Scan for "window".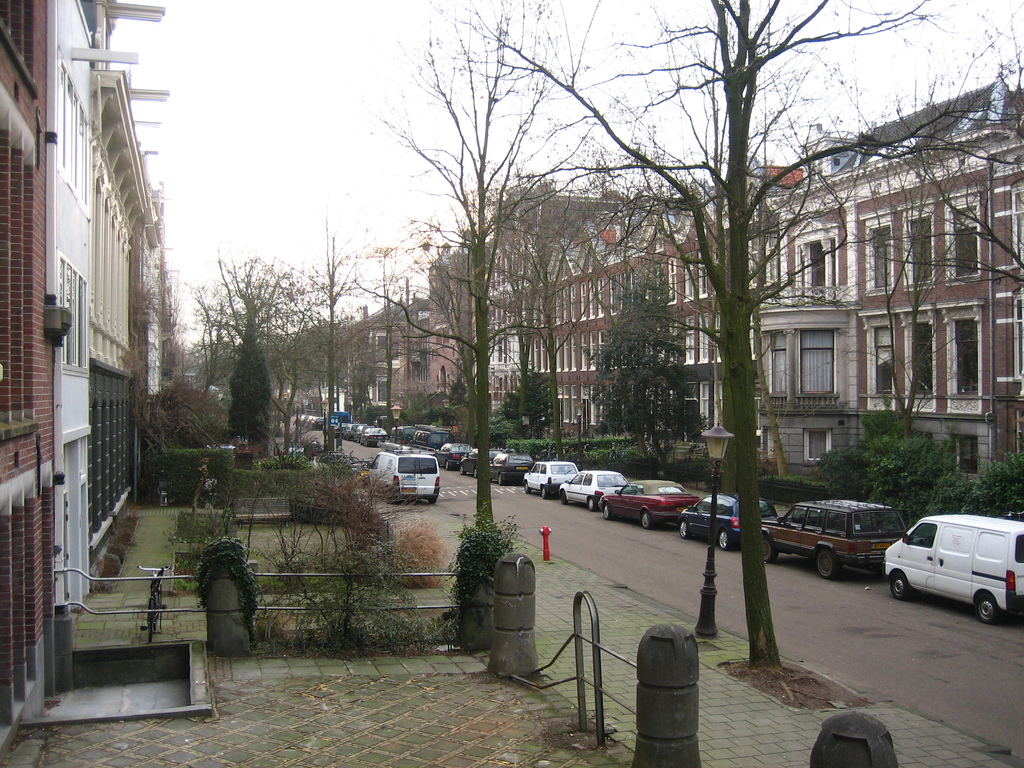
Scan result: 532 302 544 332.
